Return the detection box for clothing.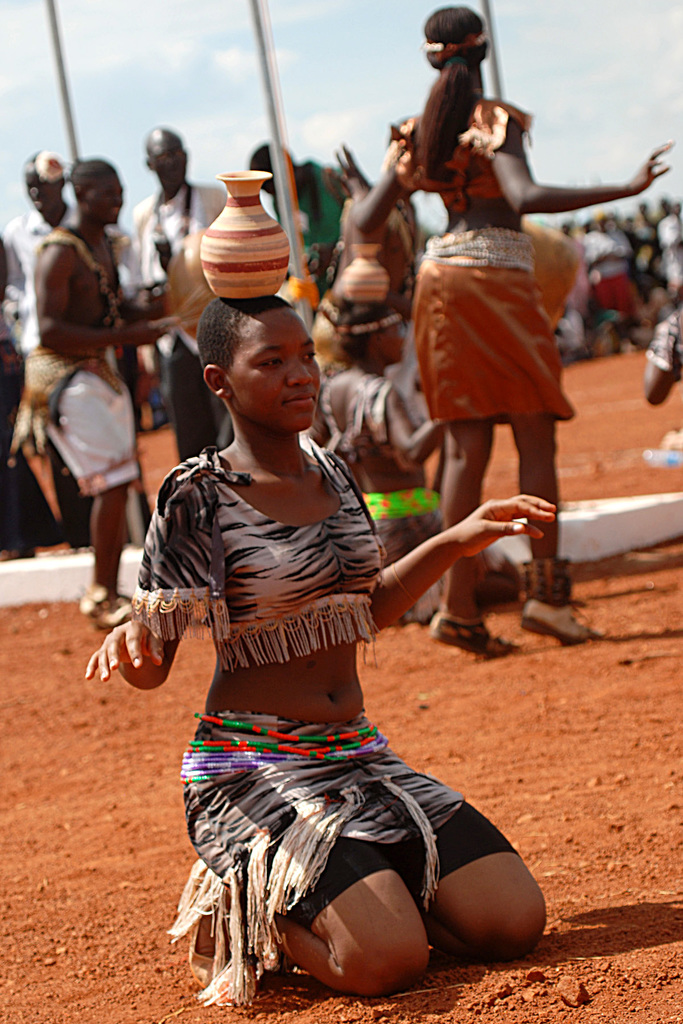
{"left": 175, "top": 701, "right": 529, "bottom": 1023}.
